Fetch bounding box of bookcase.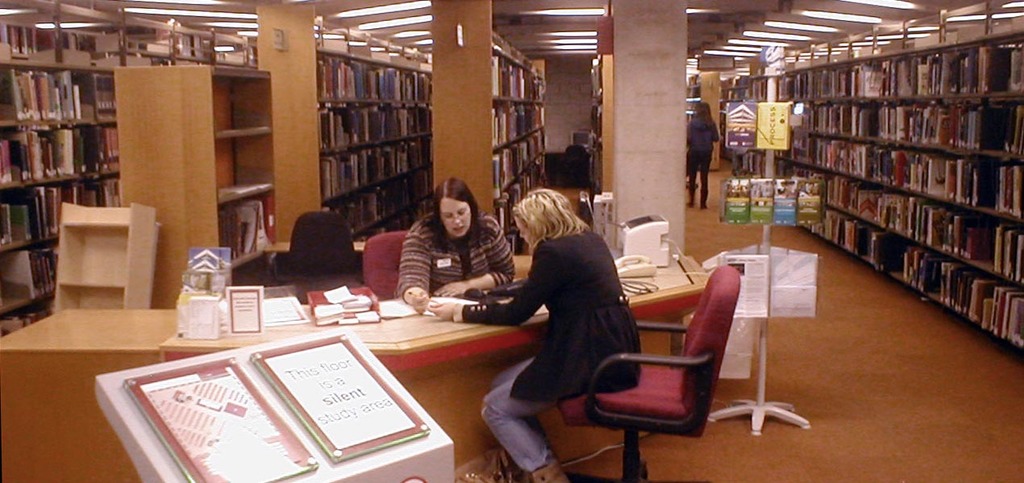
Bbox: detection(760, 15, 1008, 364).
